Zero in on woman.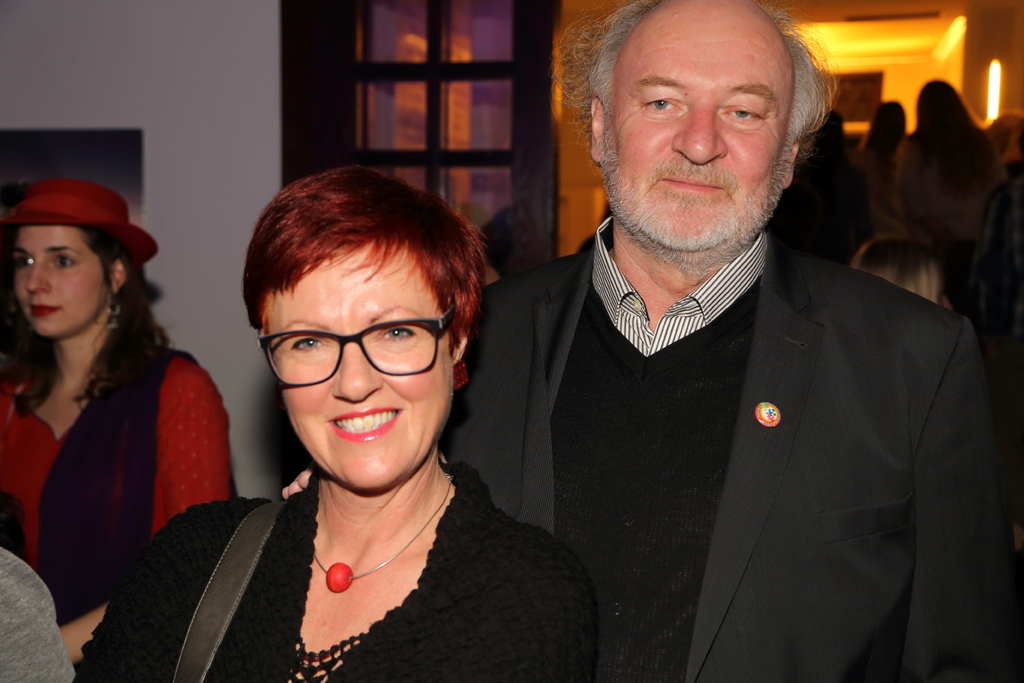
Zeroed in: left=0, top=157, right=241, bottom=652.
